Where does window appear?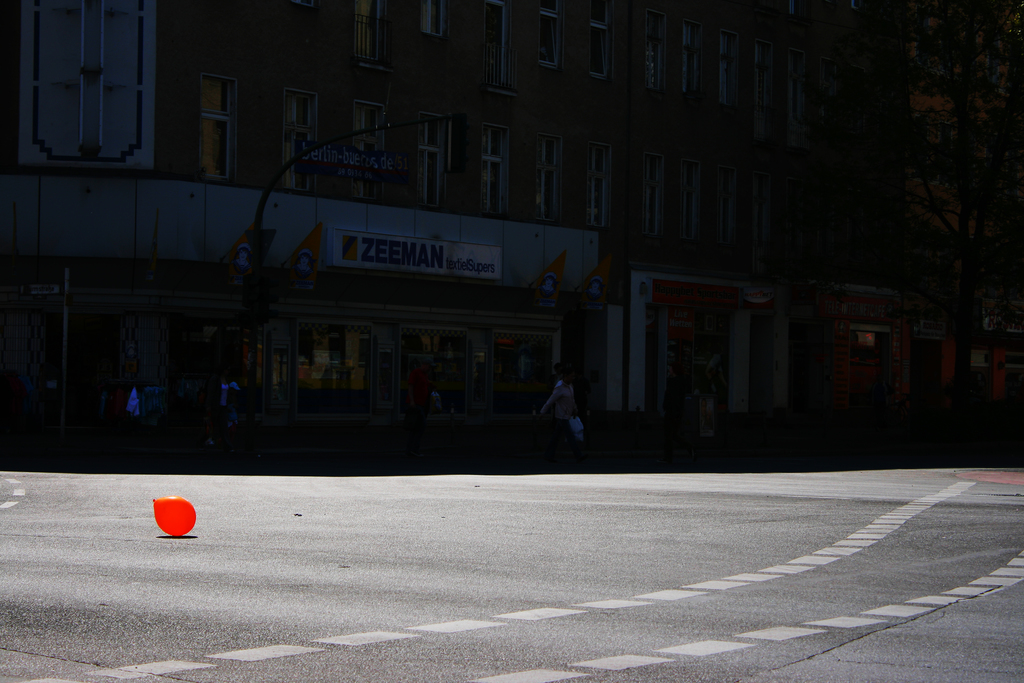
Appears at region(353, 0, 381, 63).
